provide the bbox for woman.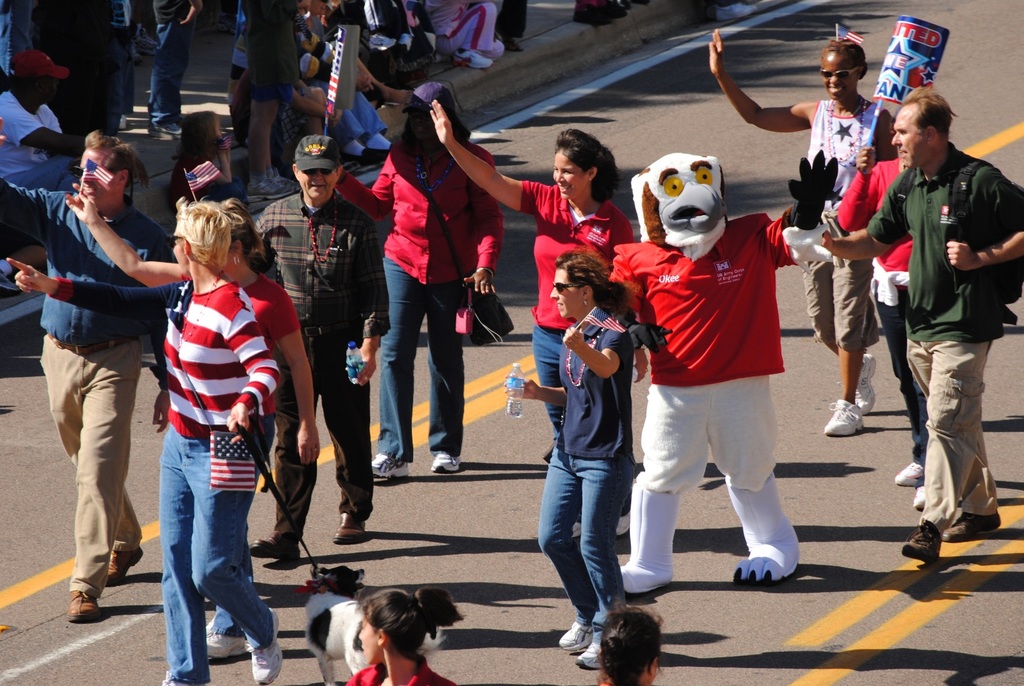
313, 87, 504, 492.
